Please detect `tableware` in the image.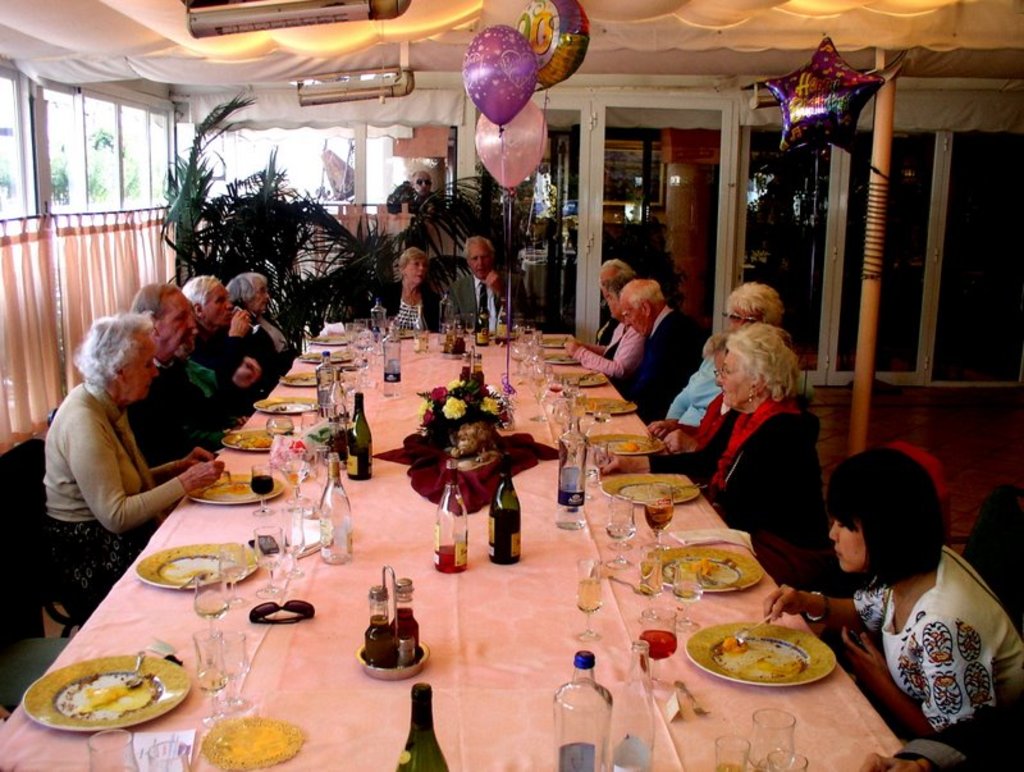
Rect(748, 705, 800, 771).
